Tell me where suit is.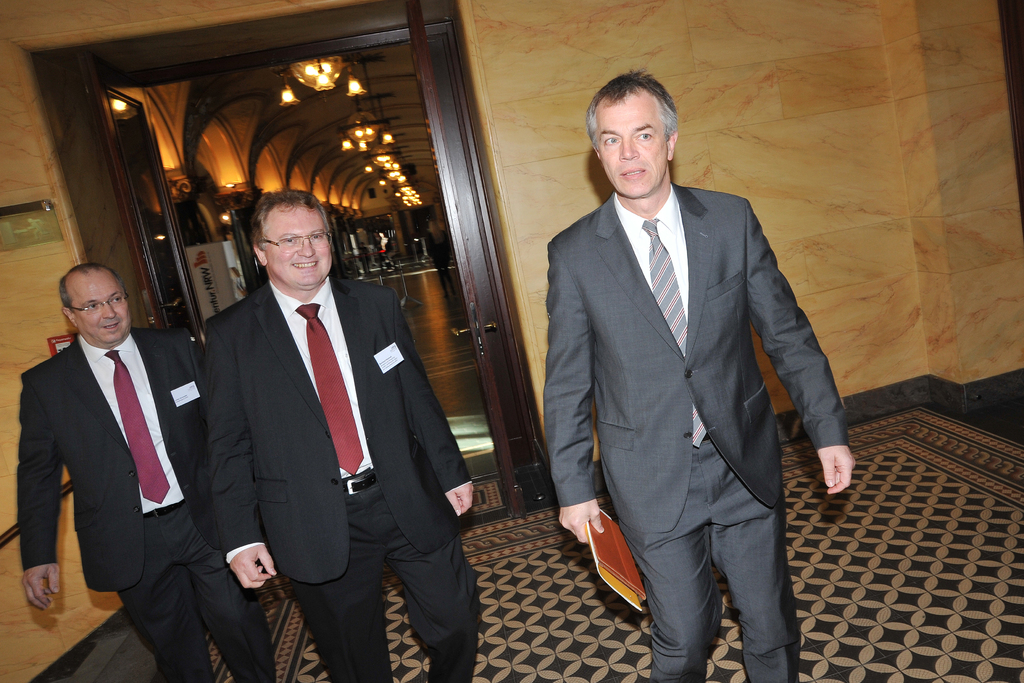
suit is at <bbox>543, 183, 848, 682</bbox>.
